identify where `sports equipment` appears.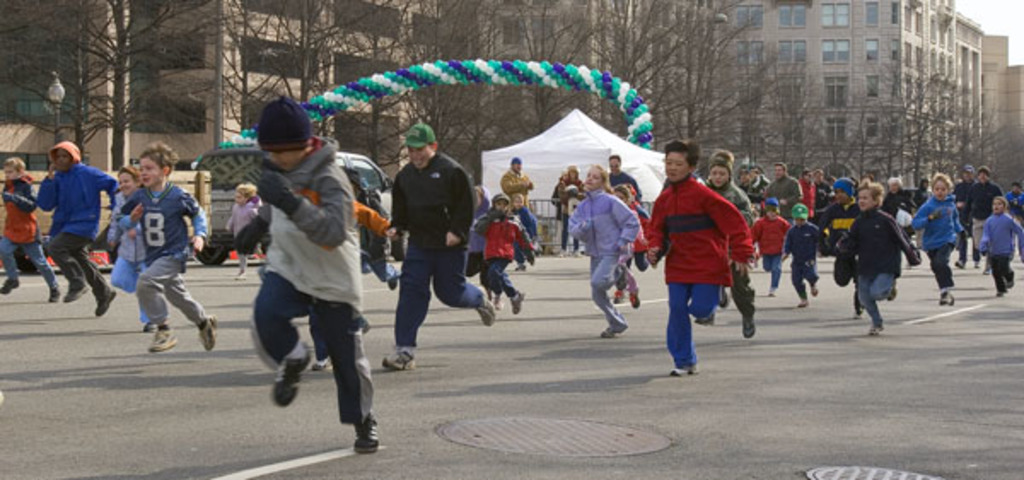
Appears at bbox=(377, 347, 416, 371).
